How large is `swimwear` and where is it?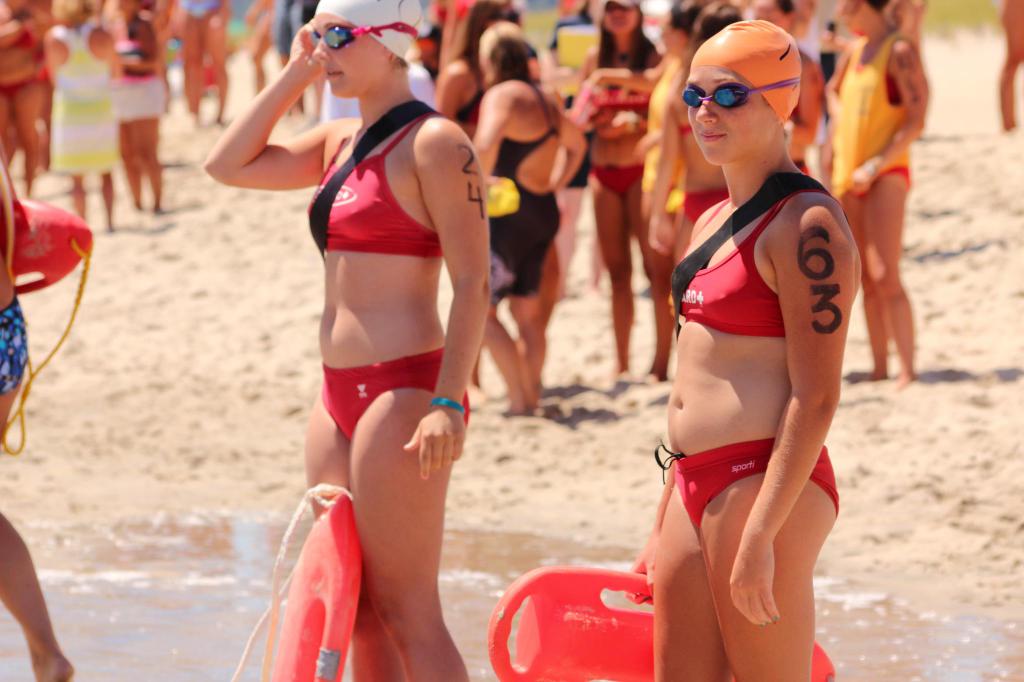
Bounding box: left=829, top=25, right=911, bottom=200.
